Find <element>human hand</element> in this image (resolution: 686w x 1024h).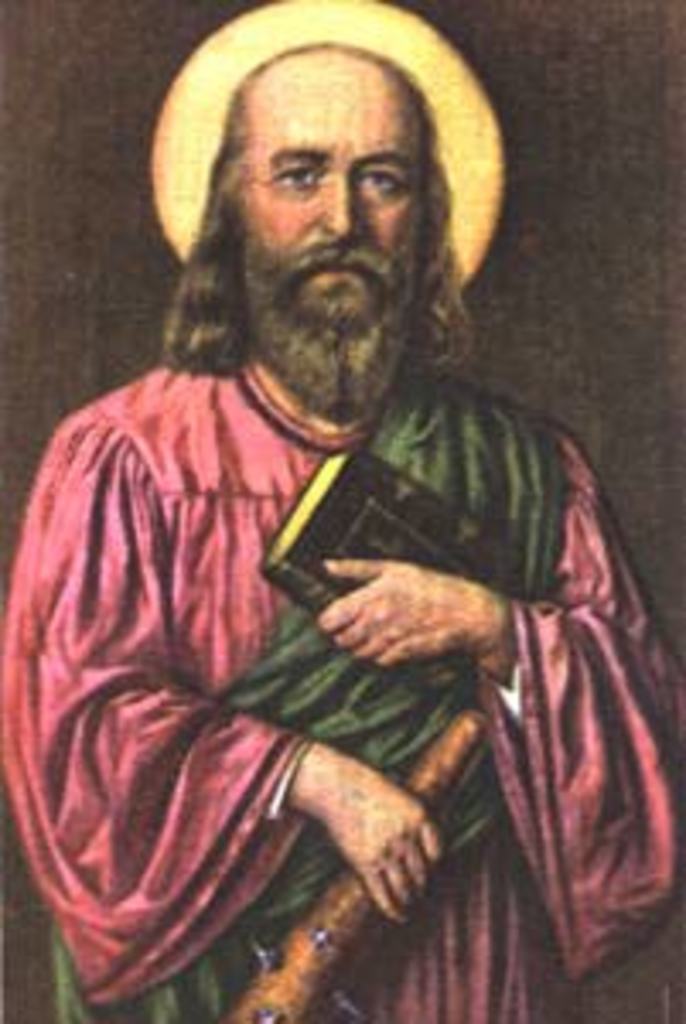
pyautogui.locateOnScreen(304, 550, 519, 669).
